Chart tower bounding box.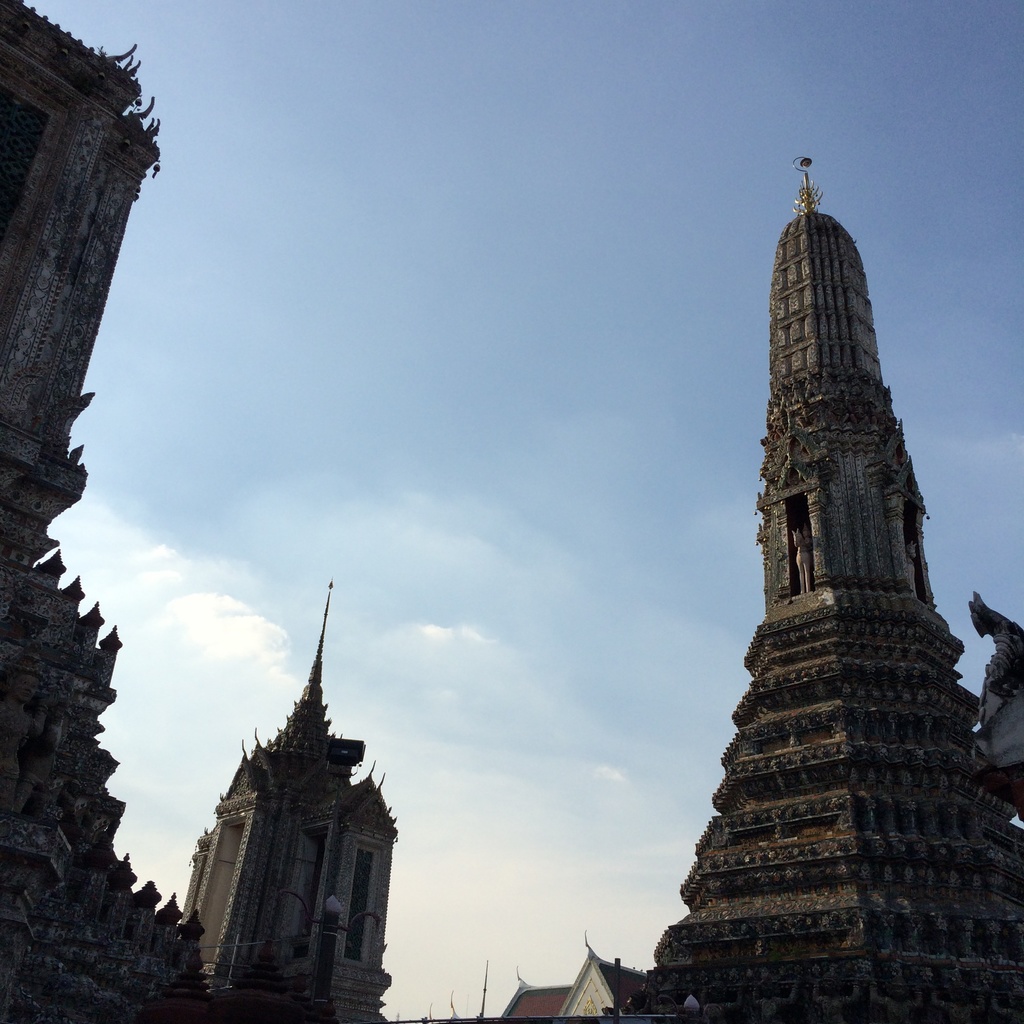
Charted: bbox(621, 202, 1023, 1023).
